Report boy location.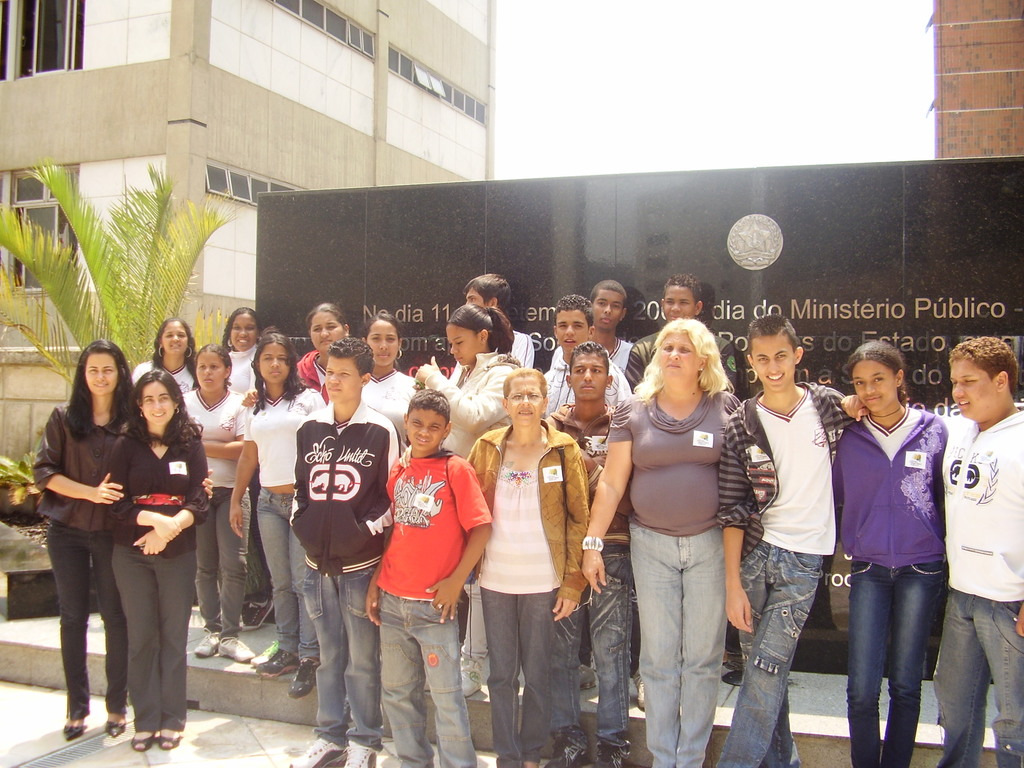
Report: 359 386 488 751.
